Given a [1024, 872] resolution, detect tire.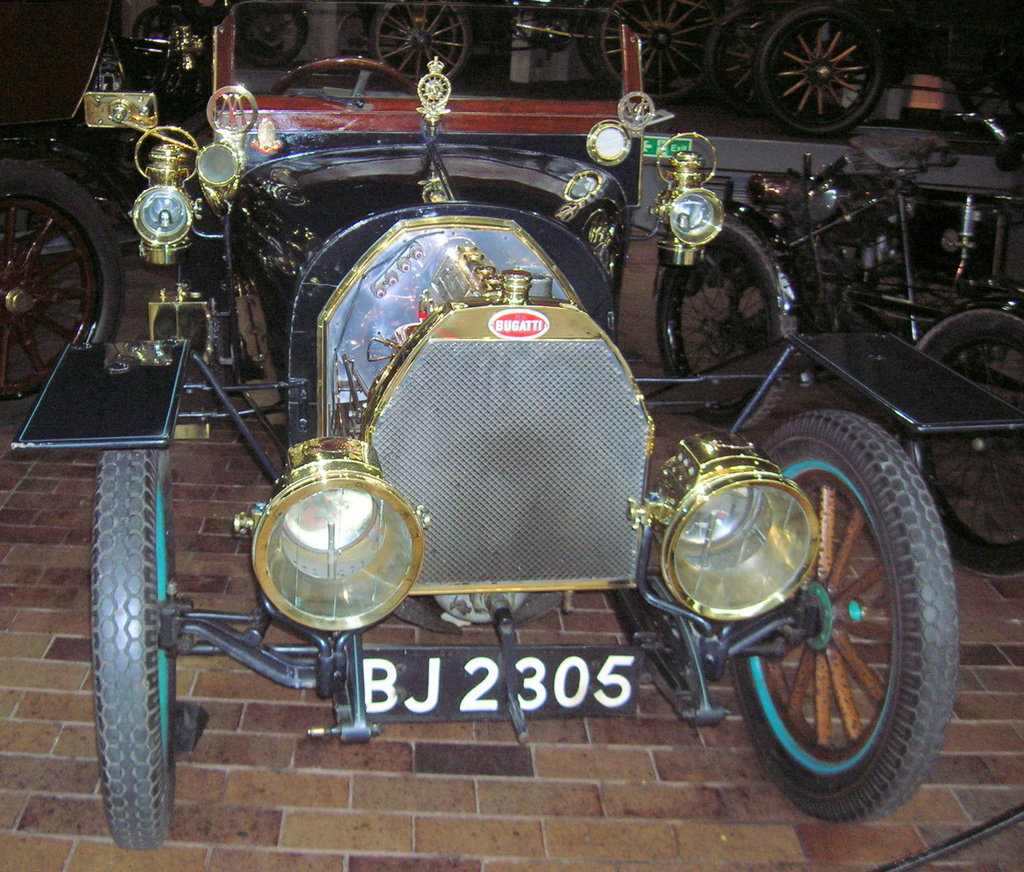
375, 3, 456, 76.
